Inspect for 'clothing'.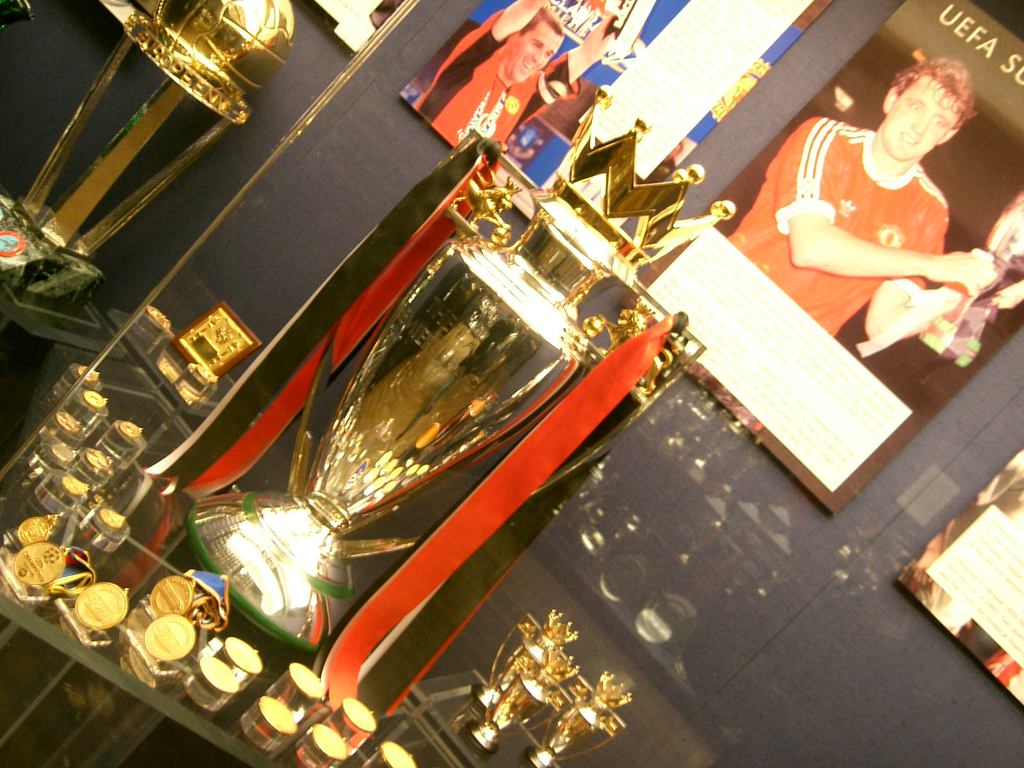
Inspection: BBox(424, 10, 584, 166).
